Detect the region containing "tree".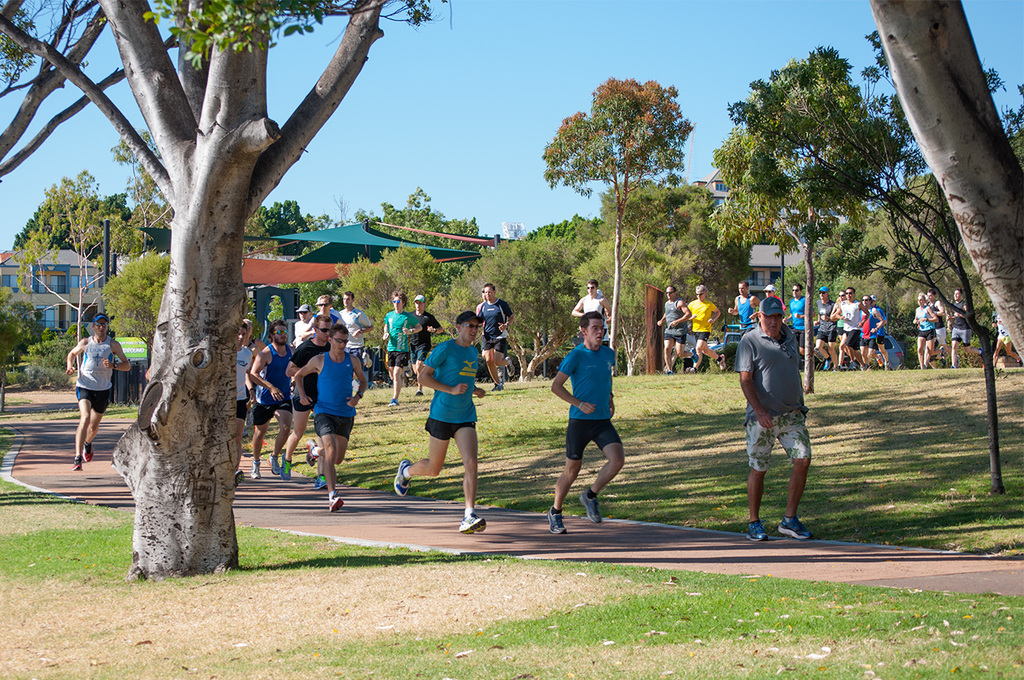
(x1=373, y1=0, x2=452, y2=34).
